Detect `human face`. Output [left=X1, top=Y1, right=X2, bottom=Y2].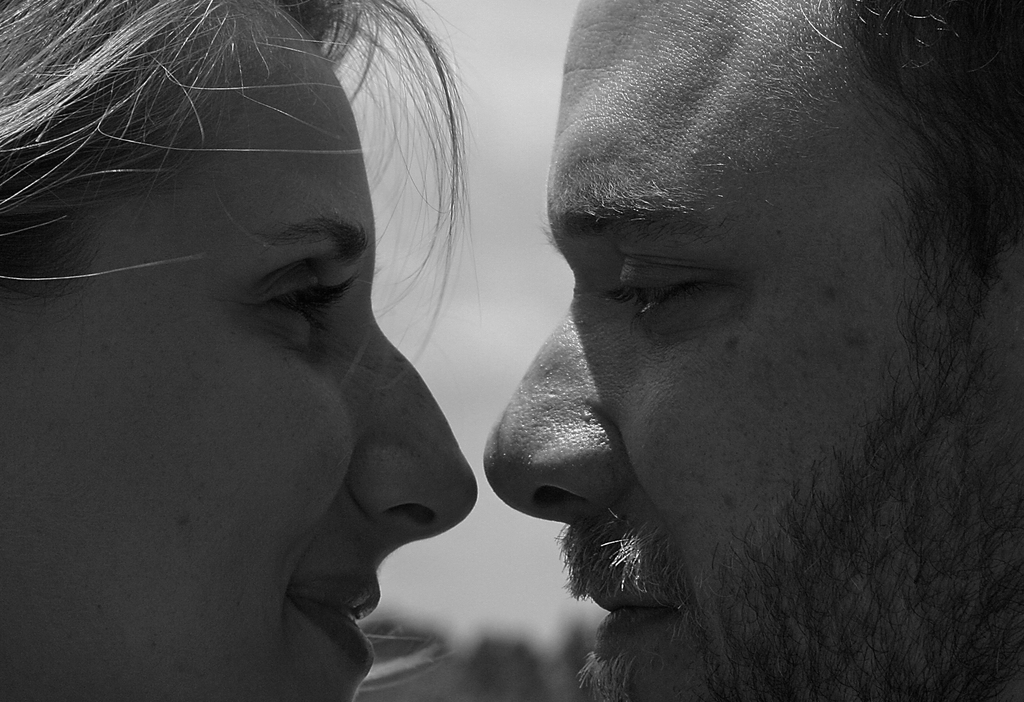
[left=483, top=0, right=1023, bottom=701].
